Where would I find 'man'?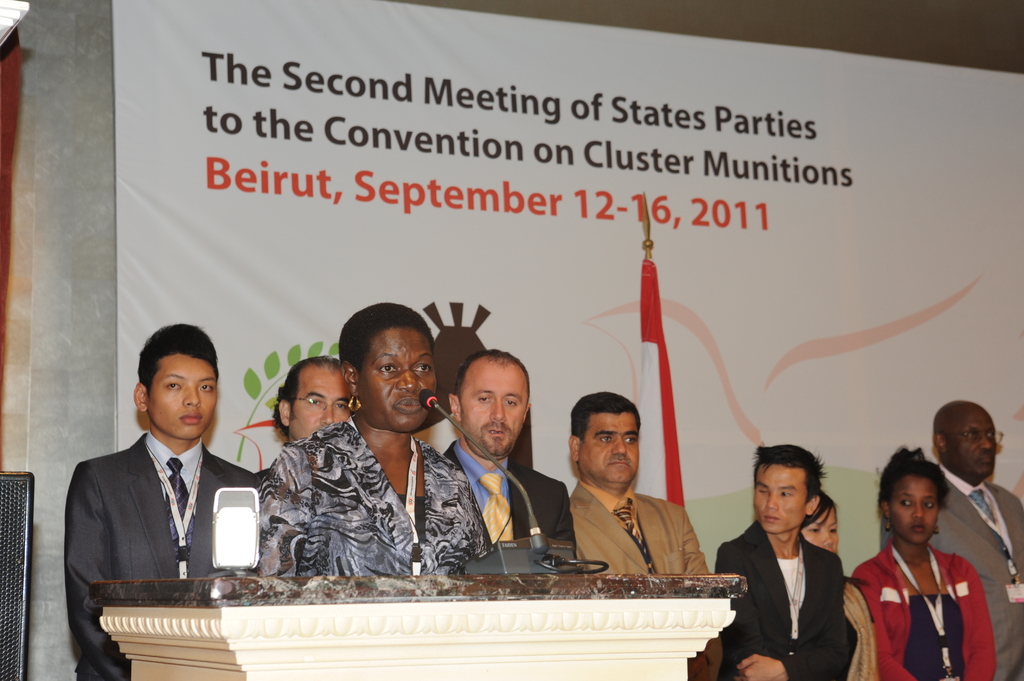
At box(879, 399, 1023, 680).
